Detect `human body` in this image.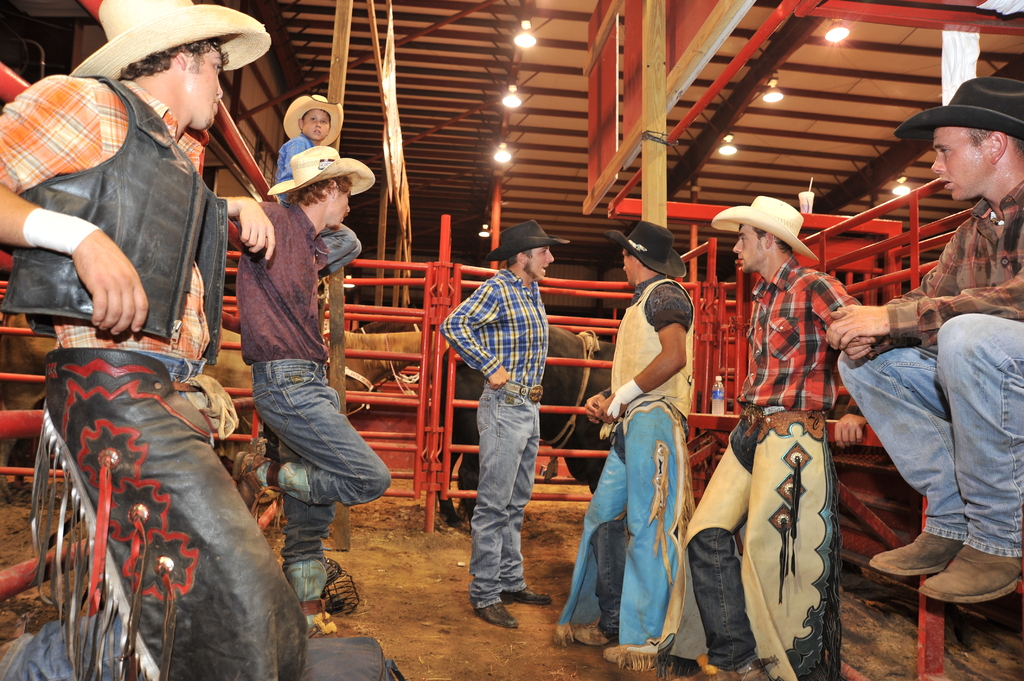
Detection: [x1=276, y1=95, x2=362, y2=276].
